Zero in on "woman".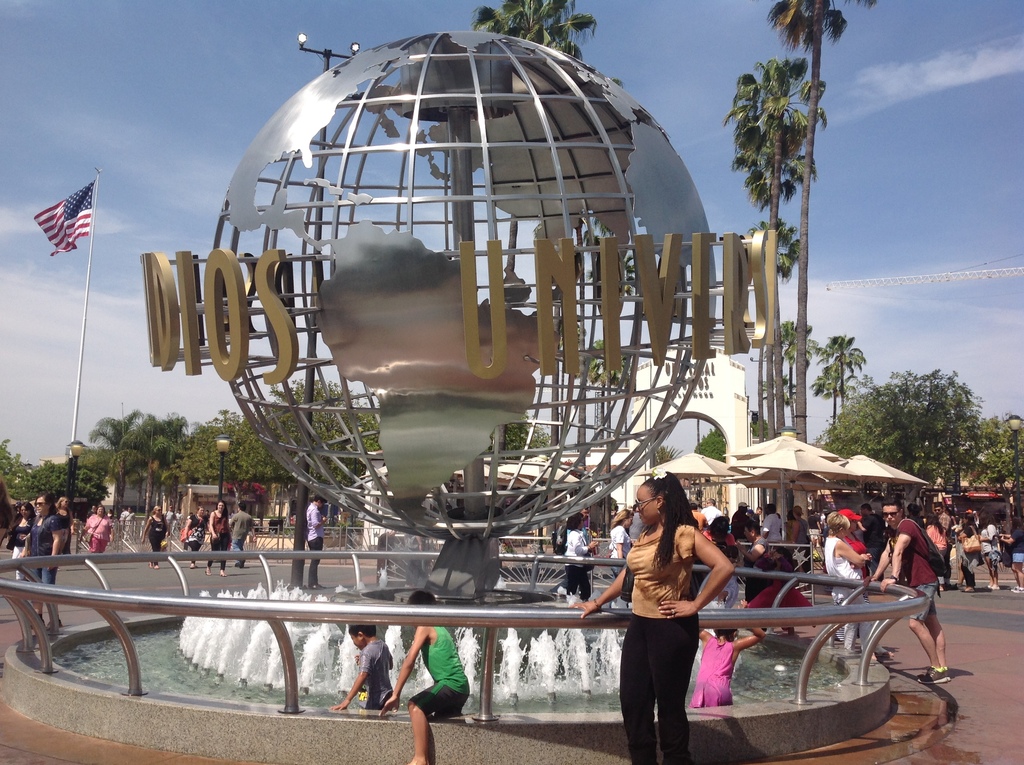
Zeroed in: 998 516 1023 592.
